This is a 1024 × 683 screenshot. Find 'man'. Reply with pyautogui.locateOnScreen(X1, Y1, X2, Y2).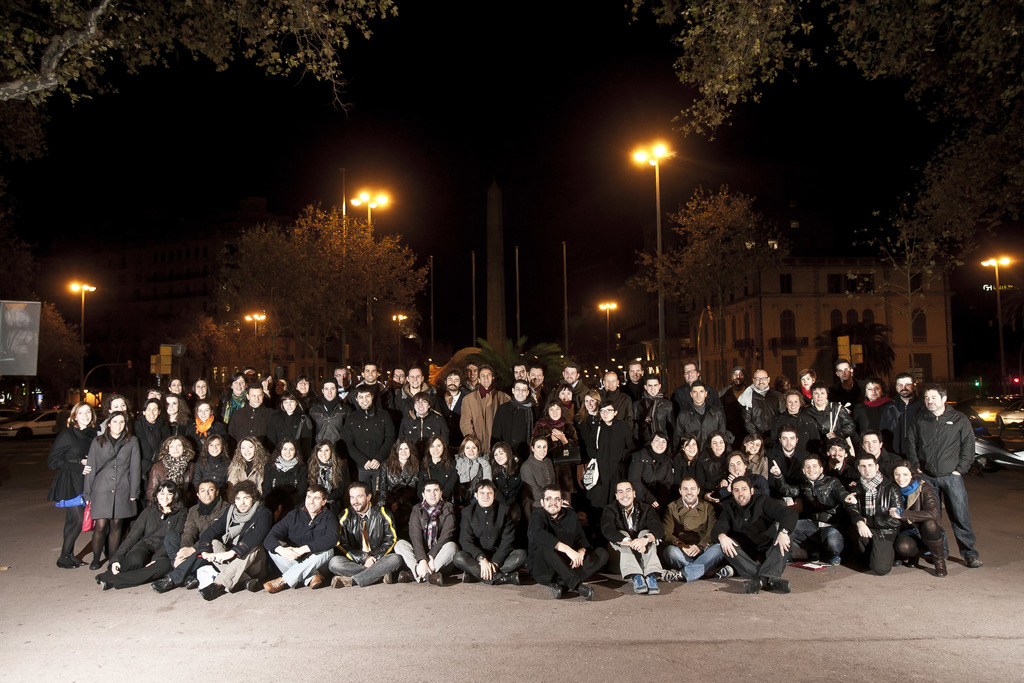
pyautogui.locateOnScreen(330, 364, 353, 395).
